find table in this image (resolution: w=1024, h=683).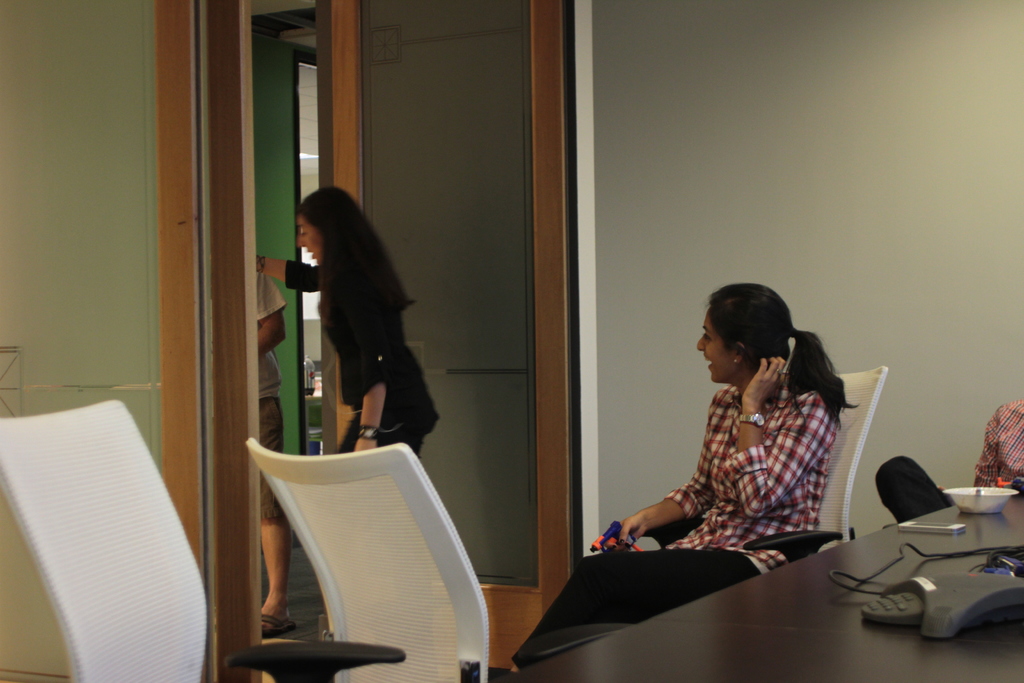
519 502 1005 679.
